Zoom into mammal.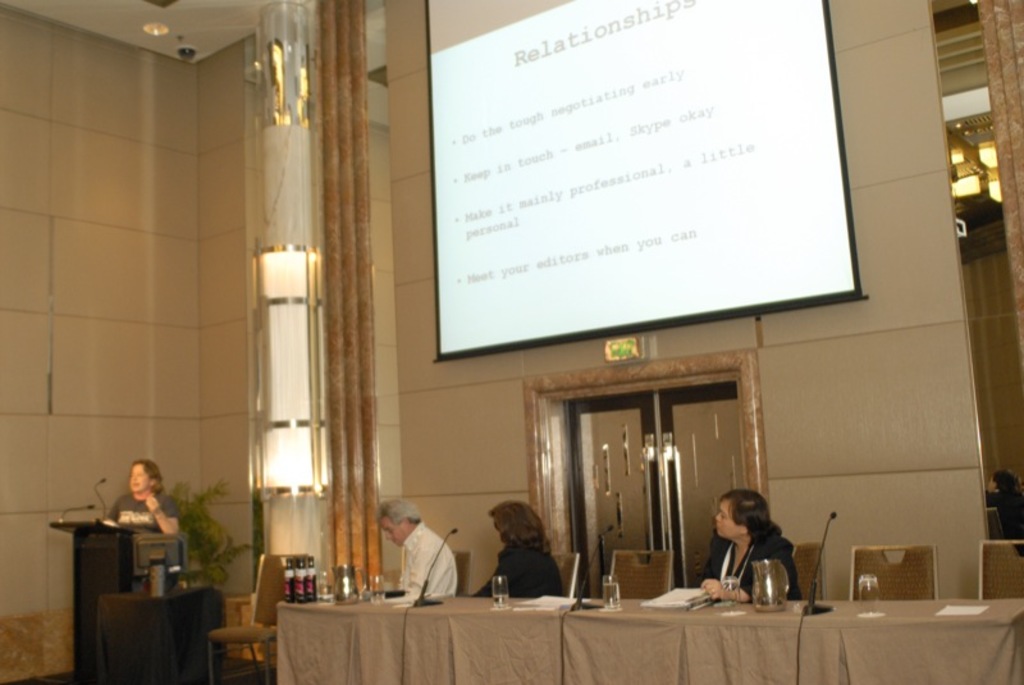
Zoom target: (x1=698, y1=488, x2=800, y2=606).
